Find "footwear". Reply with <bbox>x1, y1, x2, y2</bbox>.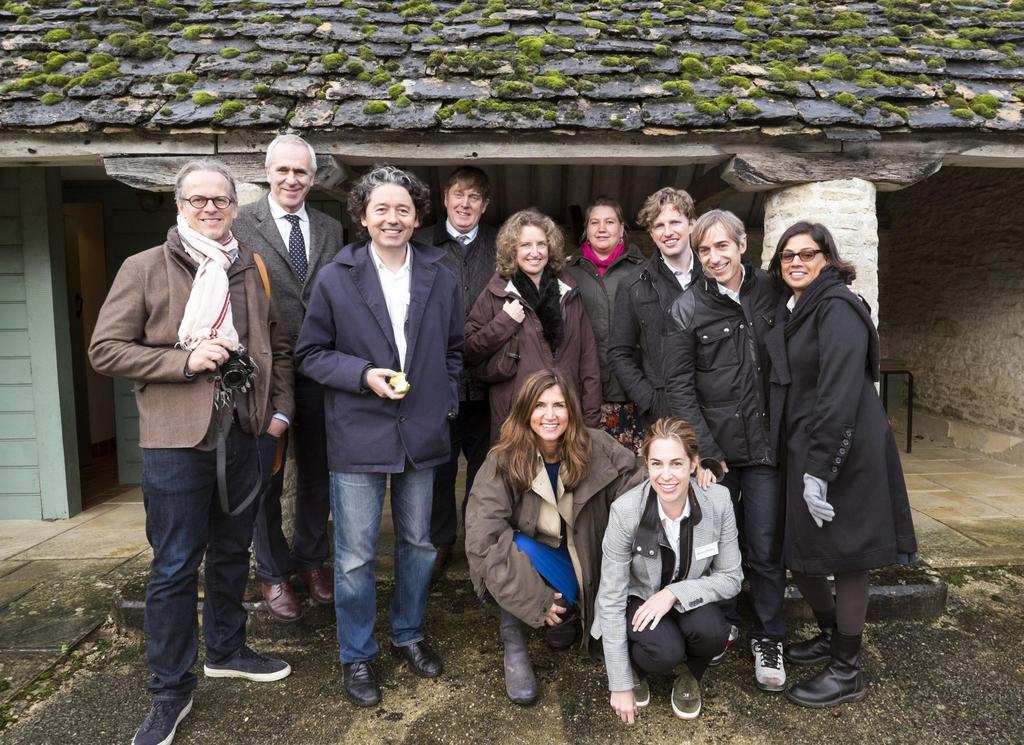
<bbox>748, 635, 786, 690</bbox>.
